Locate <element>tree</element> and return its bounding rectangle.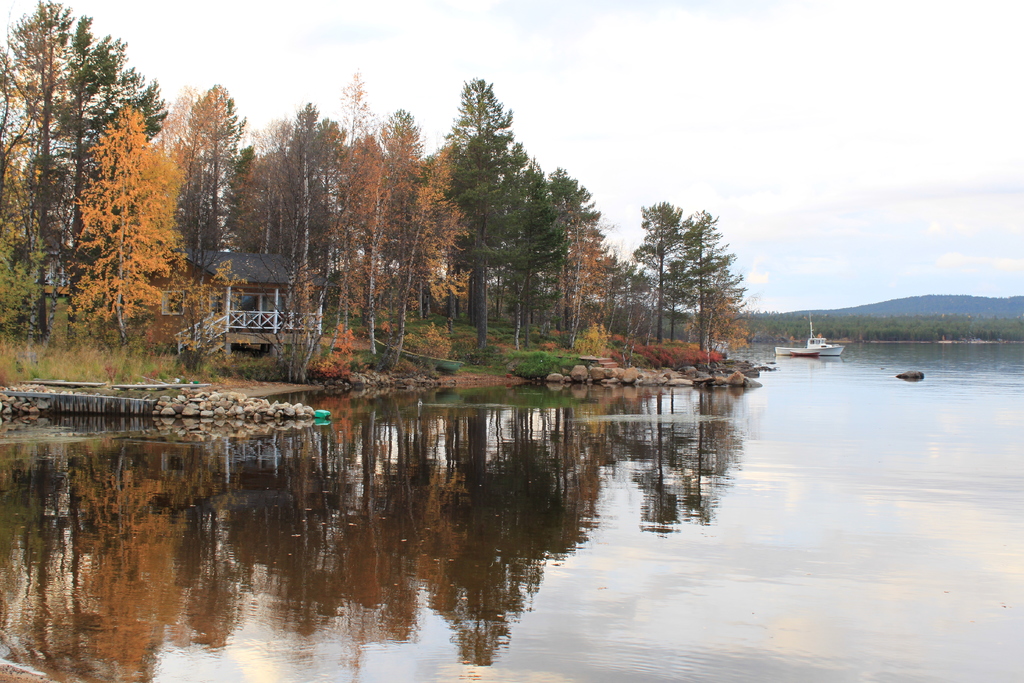
box(703, 290, 755, 358).
